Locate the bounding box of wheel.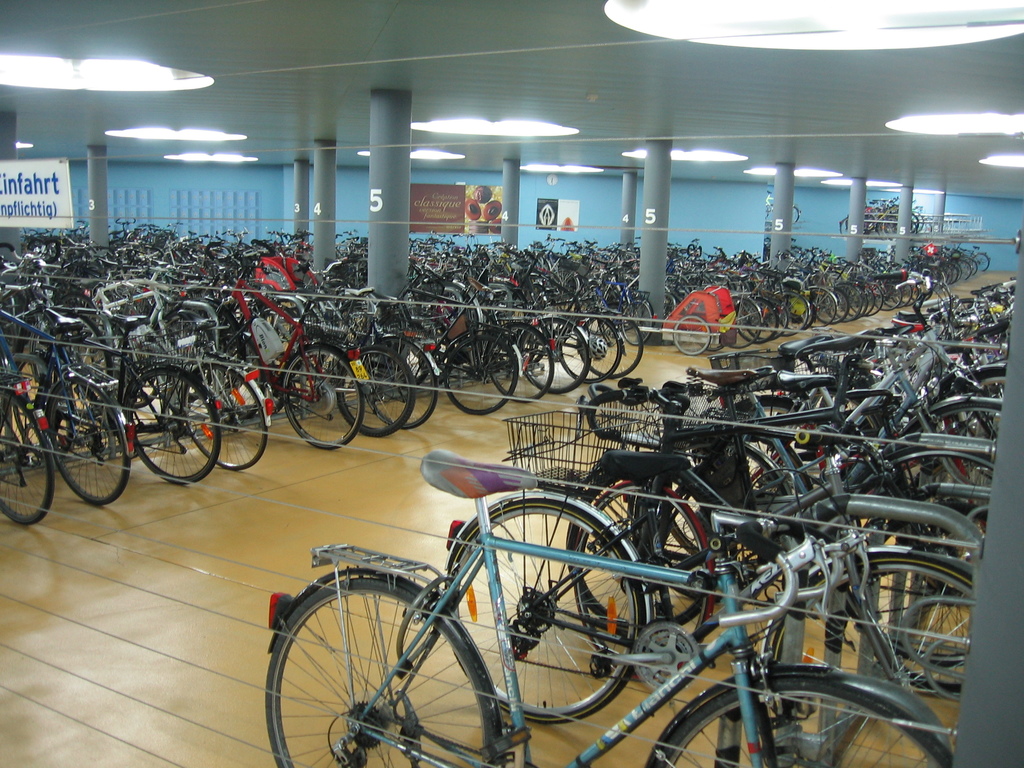
Bounding box: (449,503,648,724).
